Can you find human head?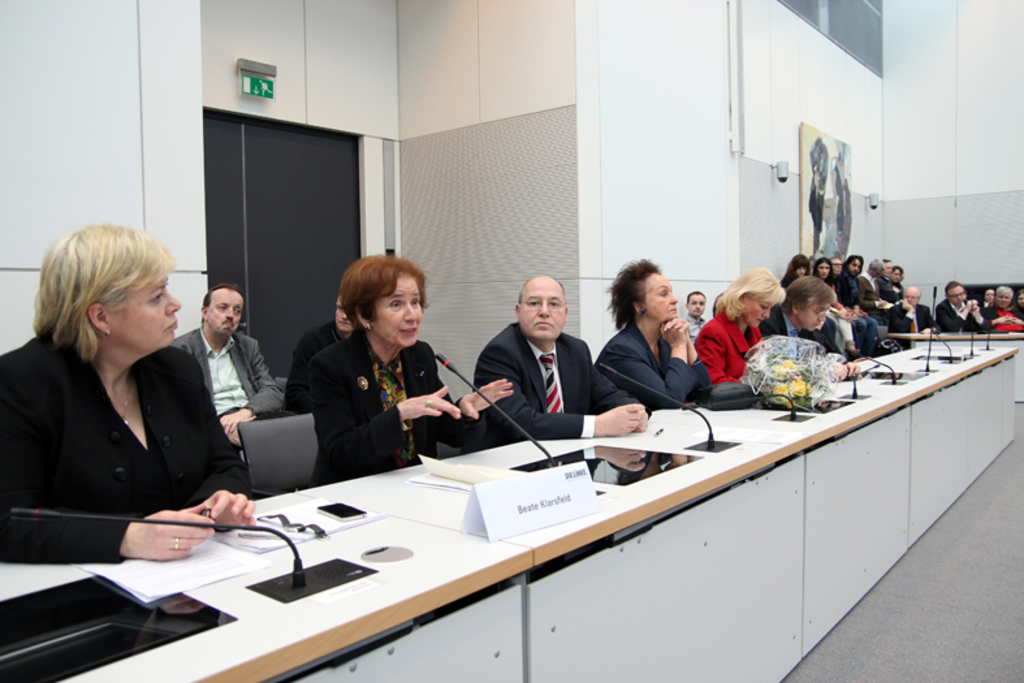
Yes, bounding box: 786/275/837/336.
